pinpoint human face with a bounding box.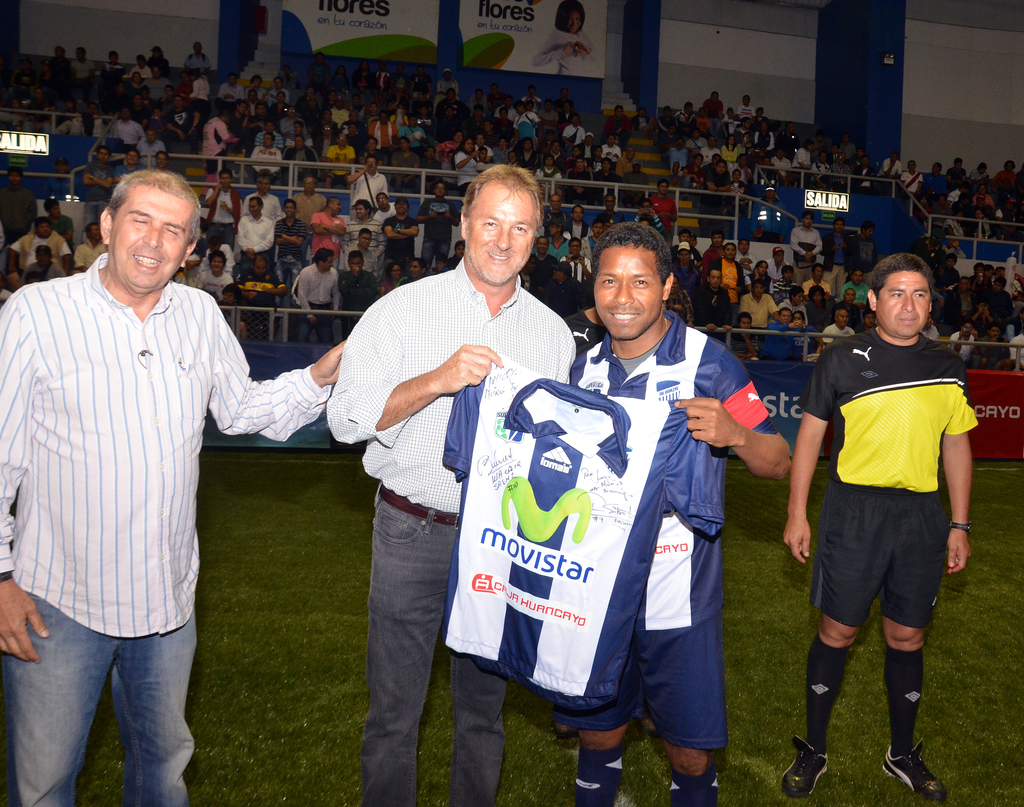
left=164, top=88, right=173, bottom=95.
